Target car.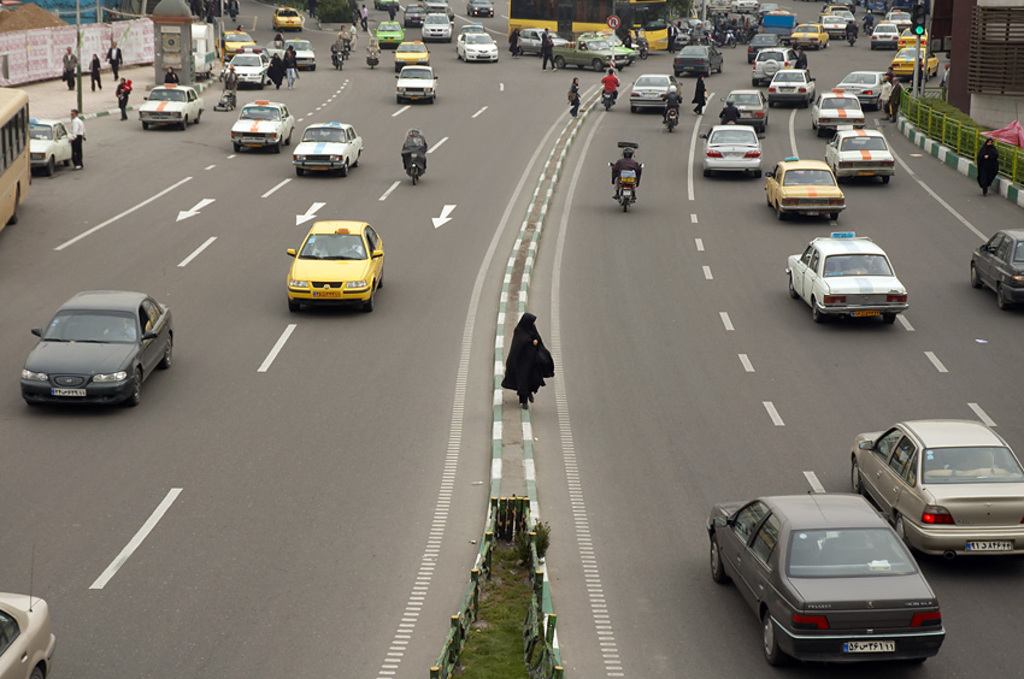
Target region: <box>392,61,439,104</box>.
